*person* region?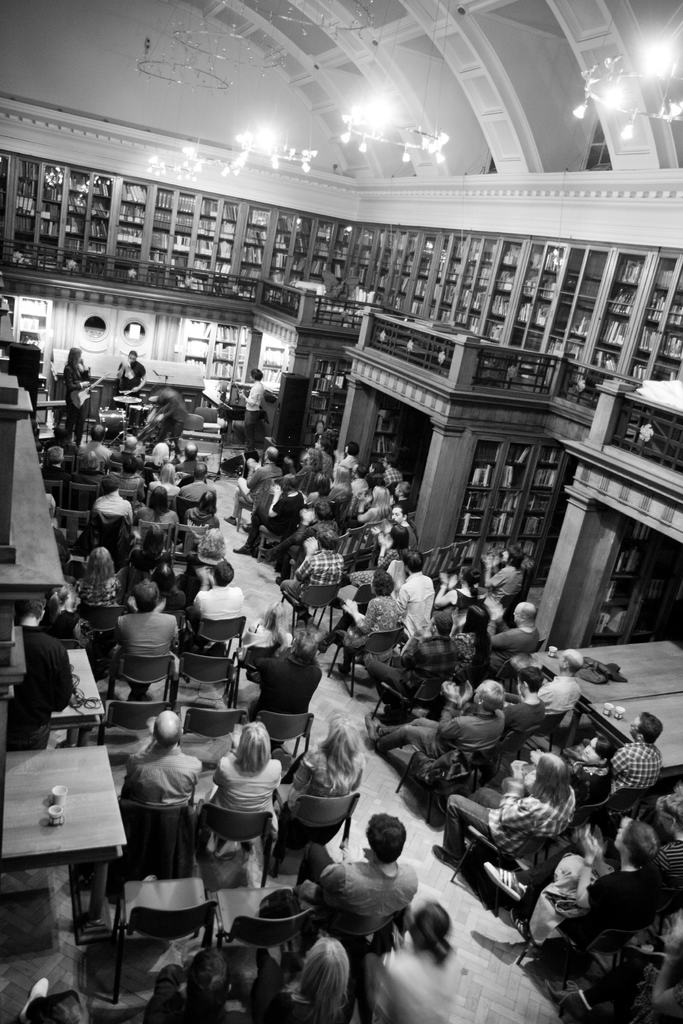
box=[366, 463, 391, 489]
